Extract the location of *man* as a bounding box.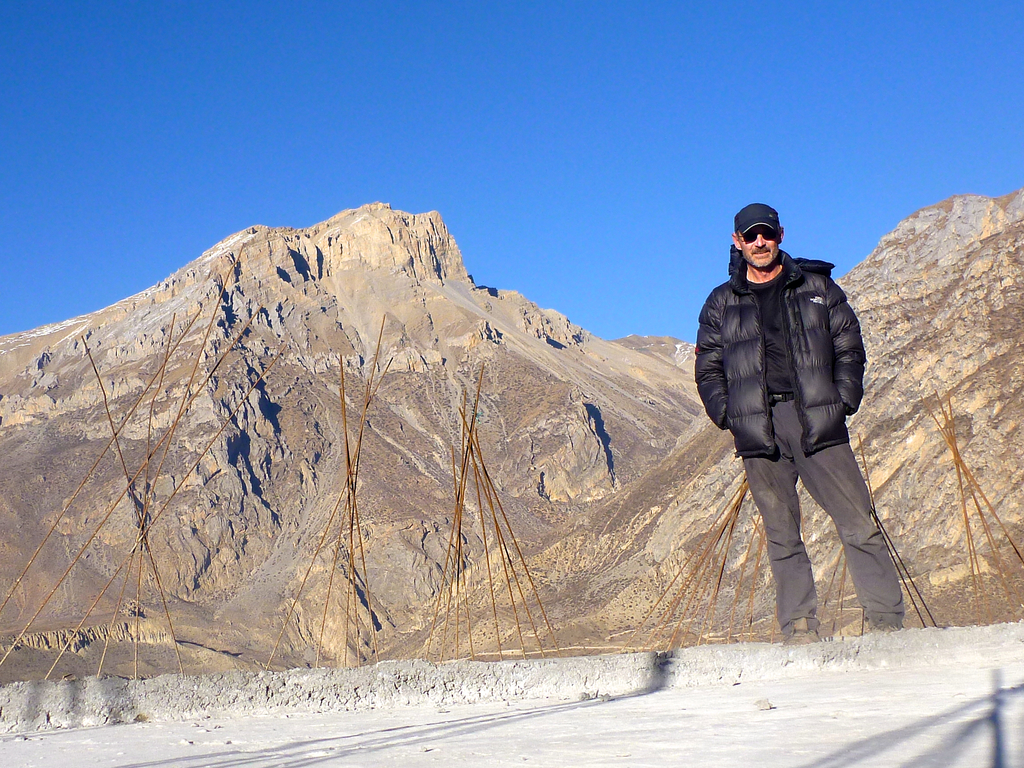
693/188/912/636.
